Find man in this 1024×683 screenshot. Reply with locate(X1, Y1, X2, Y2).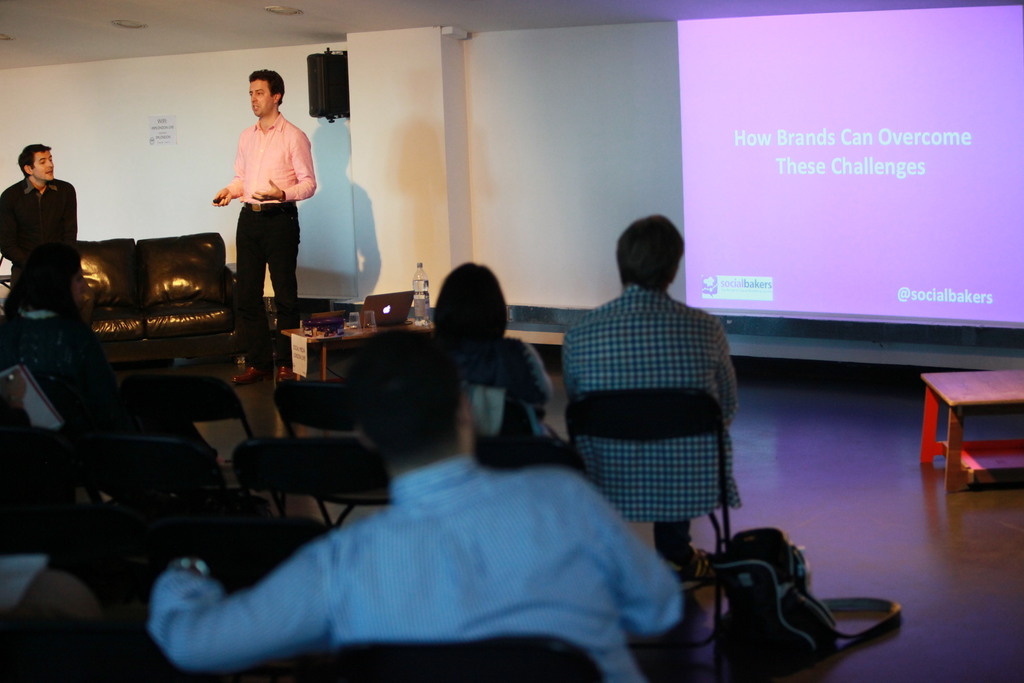
locate(0, 144, 76, 265).
